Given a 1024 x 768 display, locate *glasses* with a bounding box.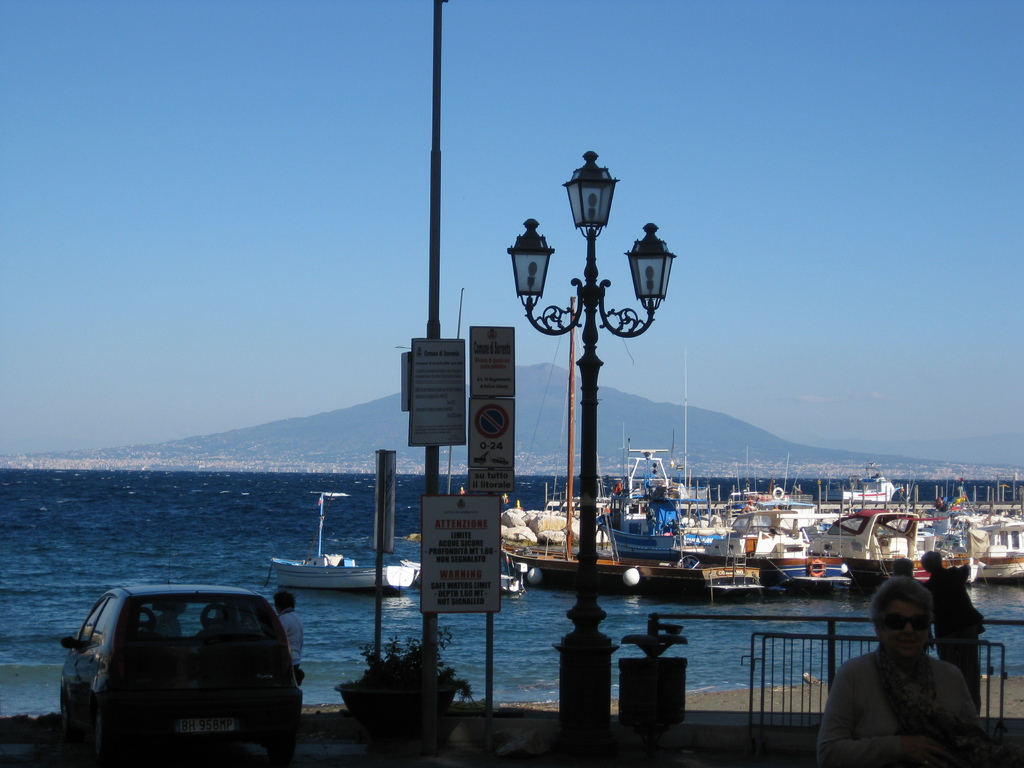
Located: box(883, 613, 935, 633).
